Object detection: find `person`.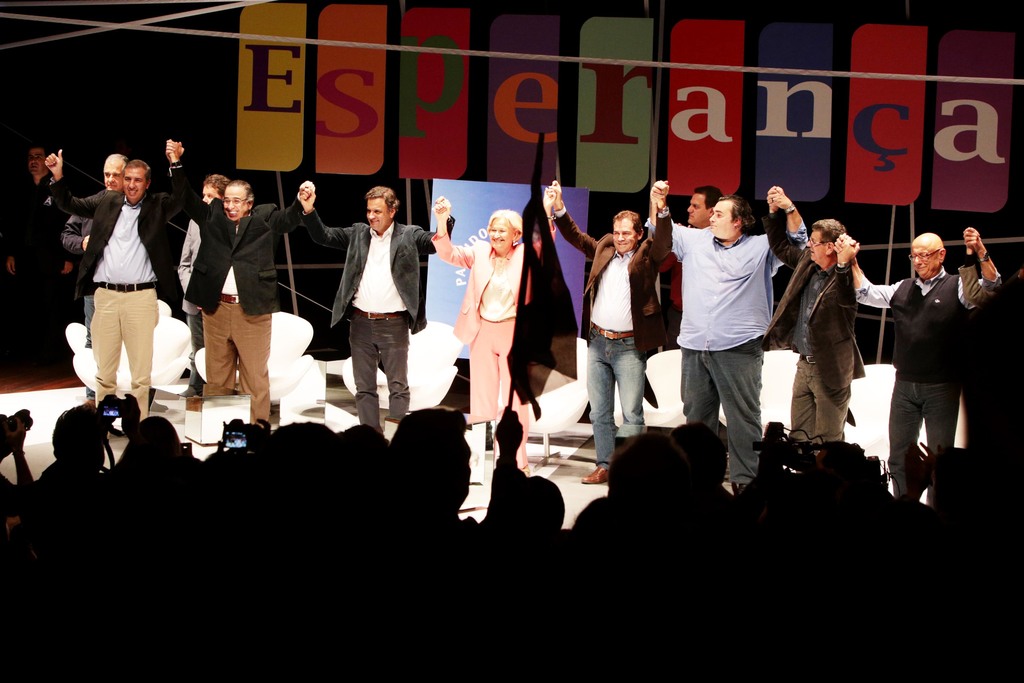
965, 247, 1023, 457.
